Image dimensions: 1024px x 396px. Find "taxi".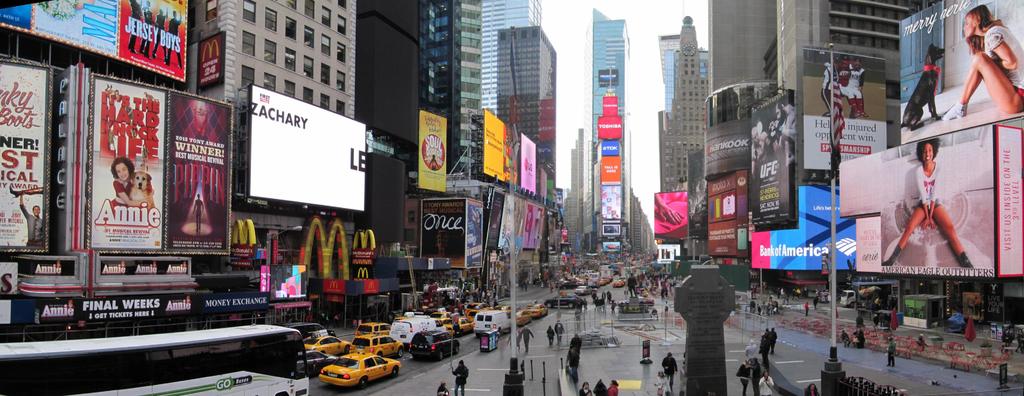
left=353, top=322, right=390, bottom=336.
